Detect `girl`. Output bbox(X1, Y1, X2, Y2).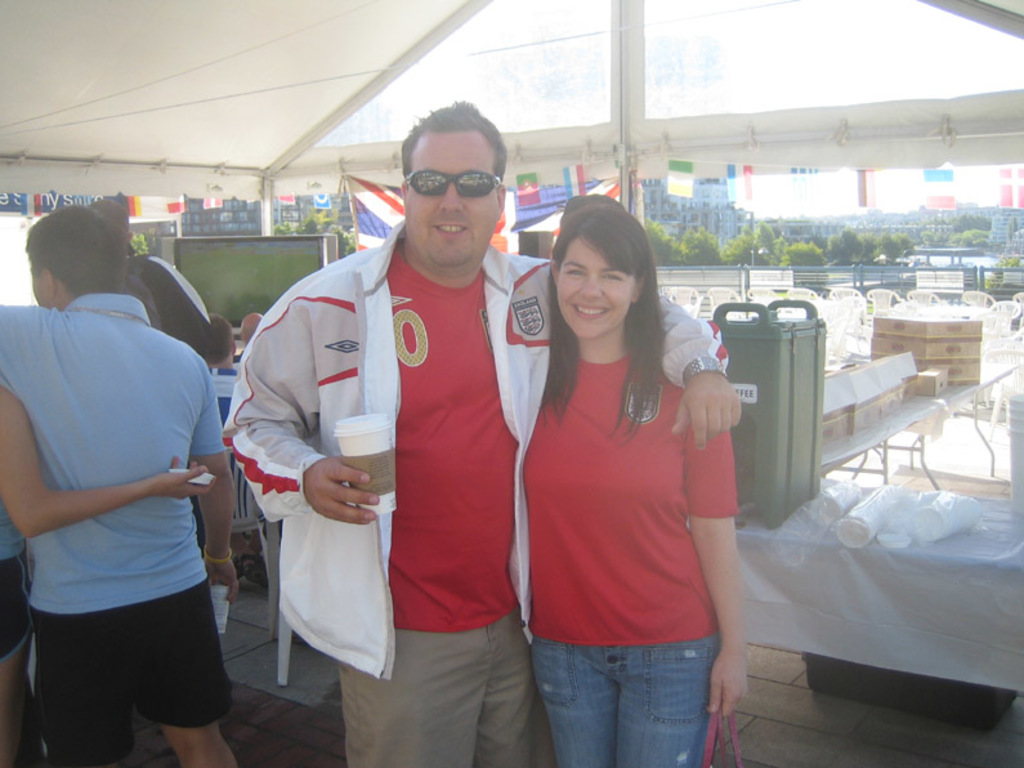
bbox(506, 192, 746, 767).
